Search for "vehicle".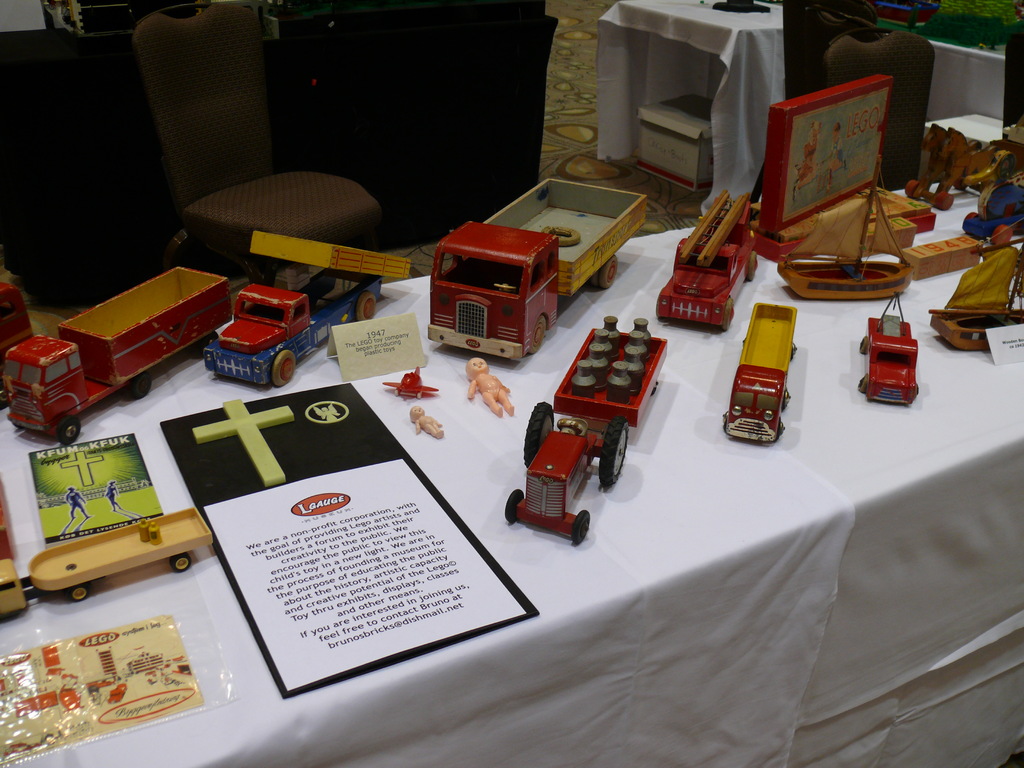
Found at bbox=(423, 177, 652, 357).
